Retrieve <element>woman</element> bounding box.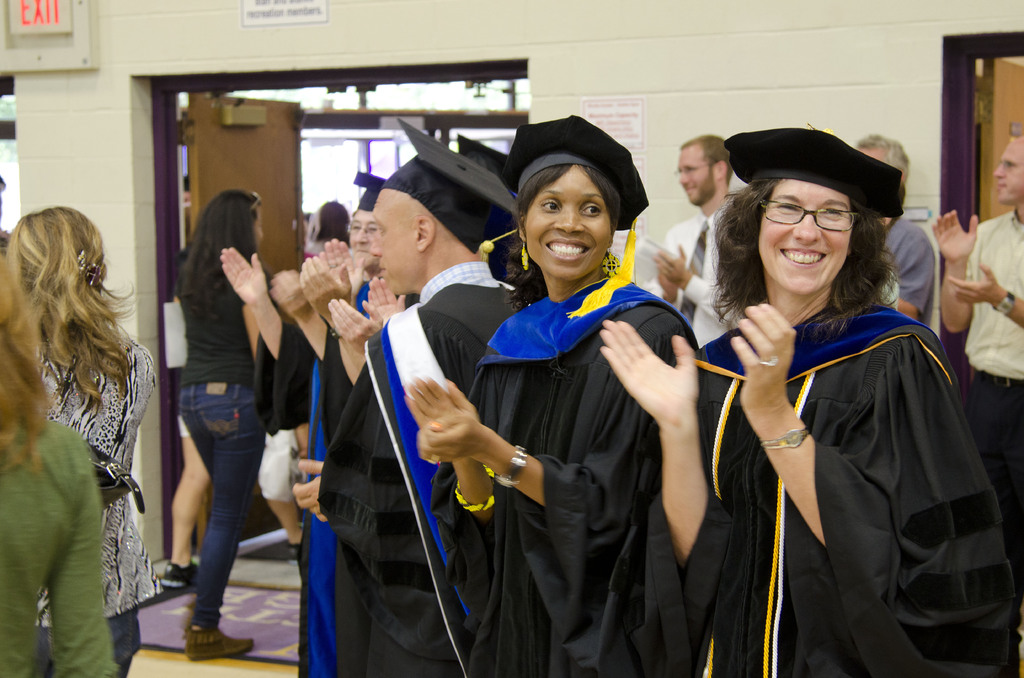
Bounding box: region(0, 246, 120, 677).
